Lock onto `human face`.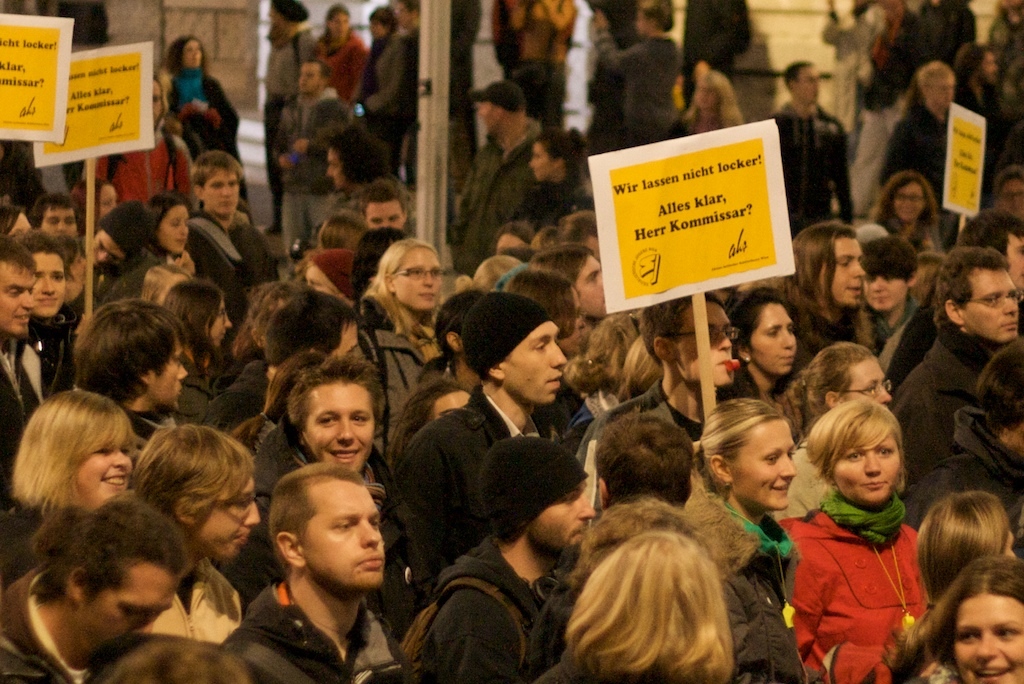
Locked: 99, 186, 114, 223.
